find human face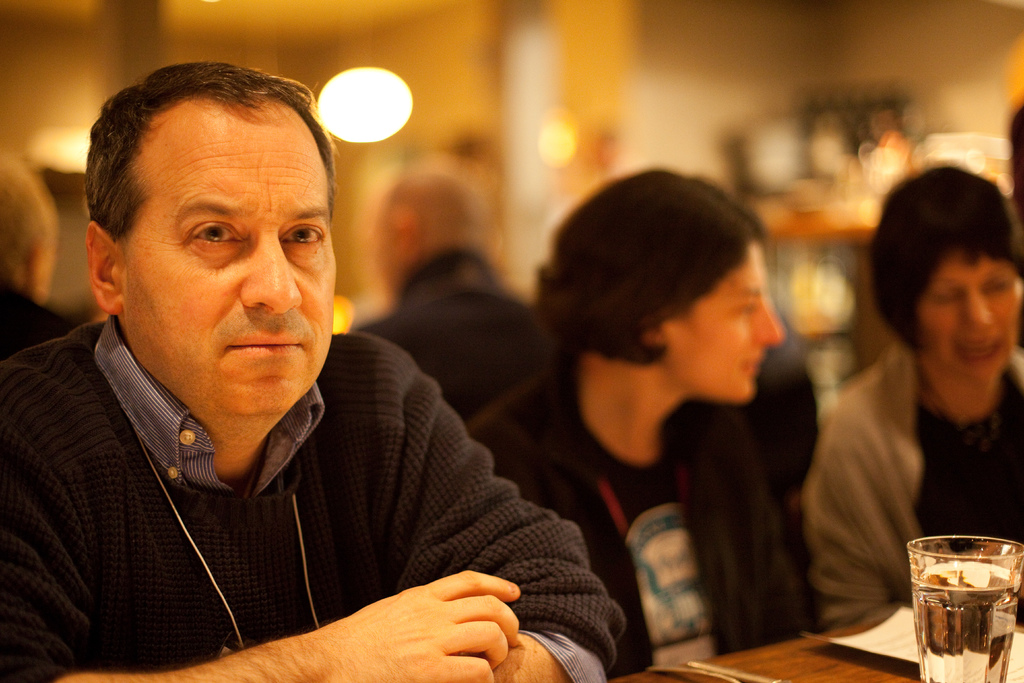
(922,252,1023,378)
